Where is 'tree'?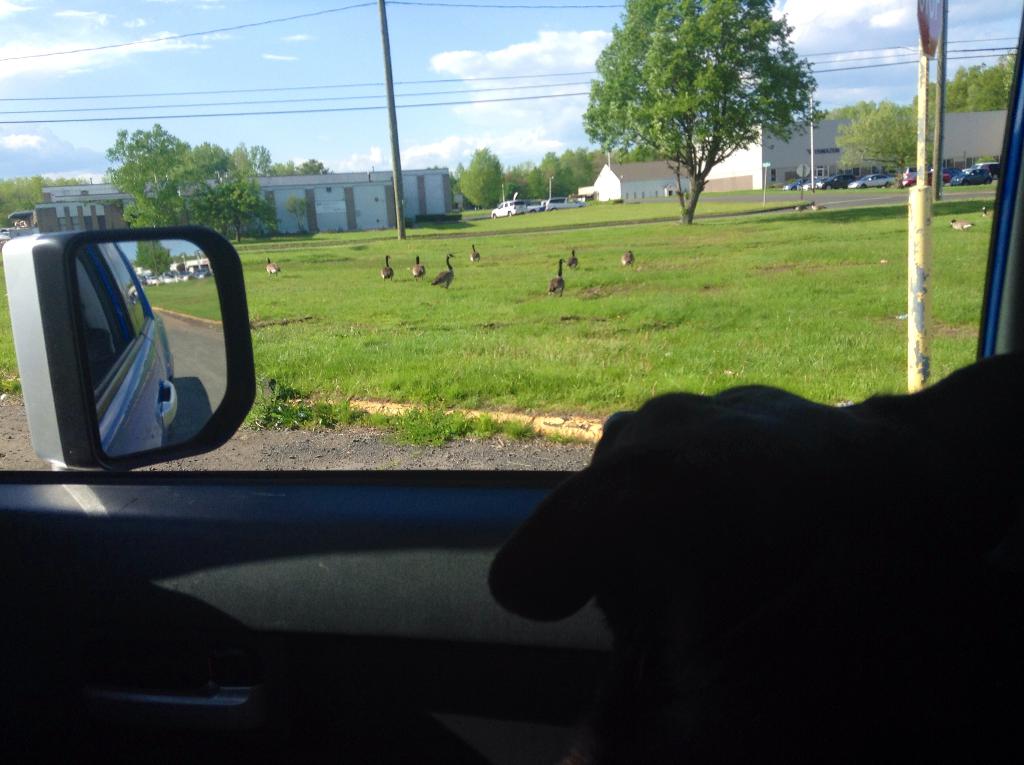
107 126 198 232.
